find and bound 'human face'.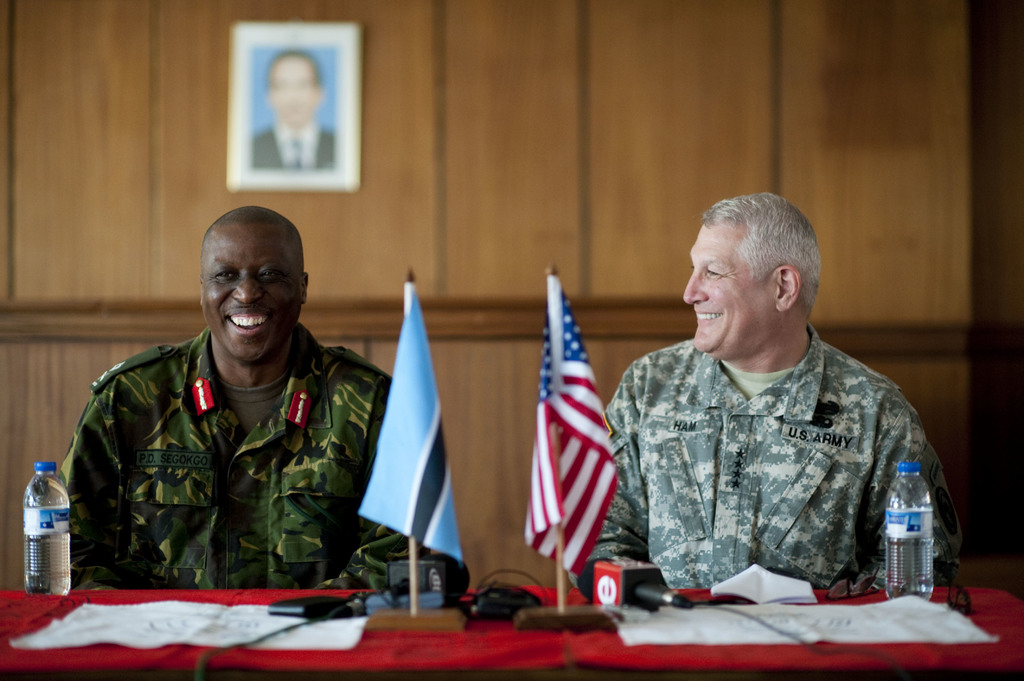
Bound: region(269, 60, 313, 125).
